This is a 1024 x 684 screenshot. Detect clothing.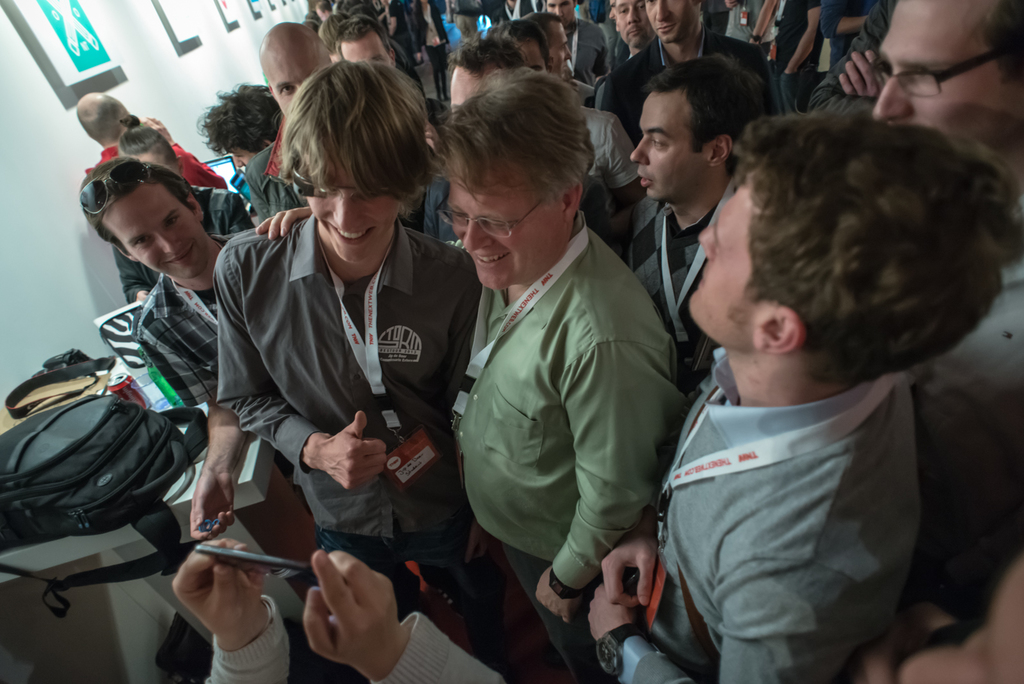
[x1=249, y1=120, x2=304, y2=231].
